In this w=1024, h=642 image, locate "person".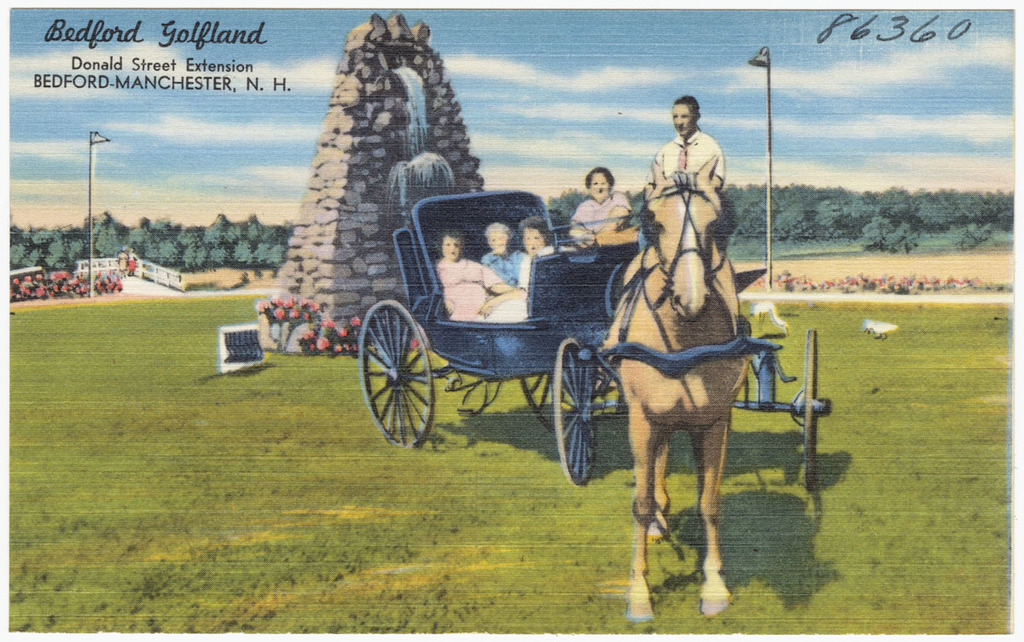
Bounding box: box=[517, 217, 563, 273].
